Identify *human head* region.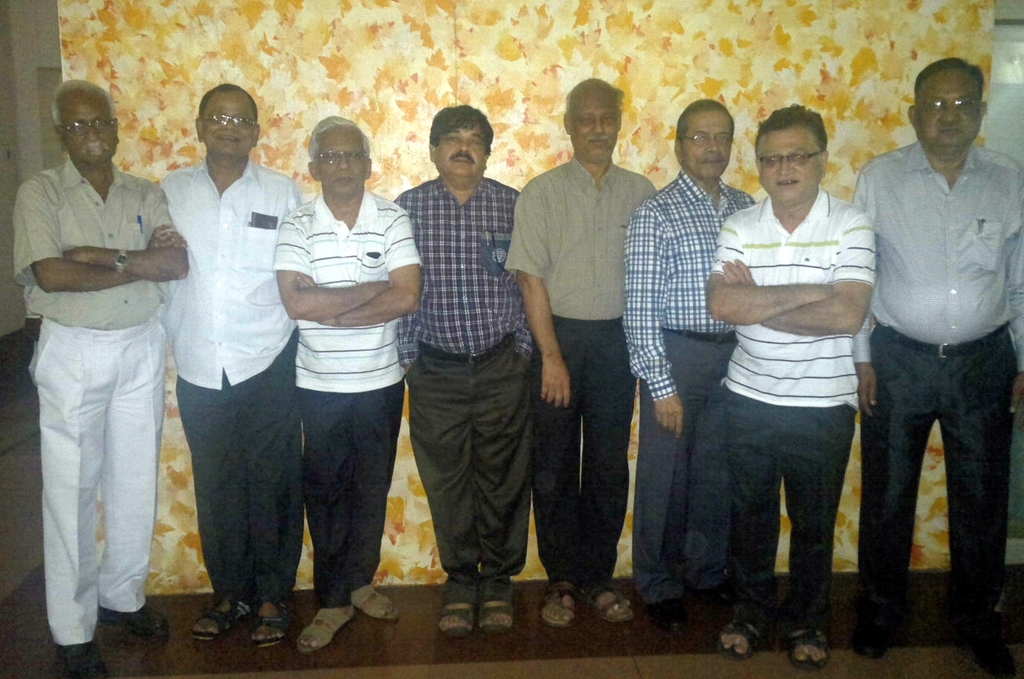
Region: BBox(56, 83, 121, 170).
